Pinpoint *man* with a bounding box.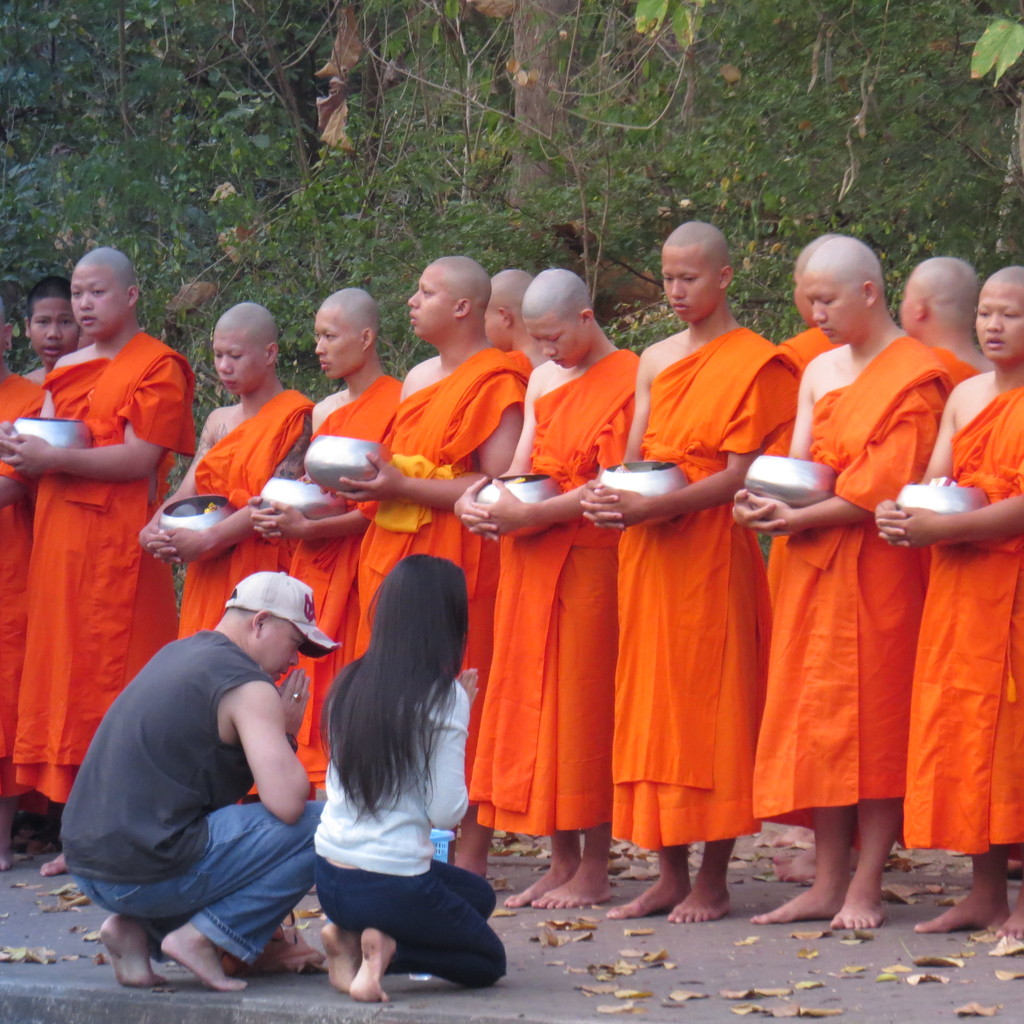
region(481, 264, 548, 370).
